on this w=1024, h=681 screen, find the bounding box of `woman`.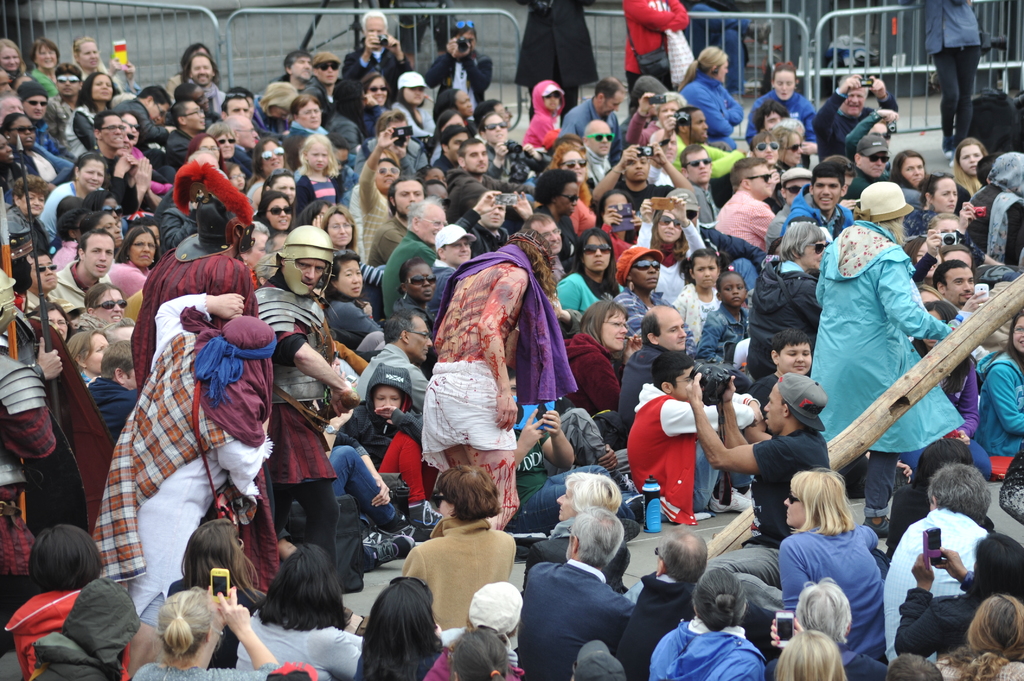
Bounding box: detection(0, 37, 27, 84).
